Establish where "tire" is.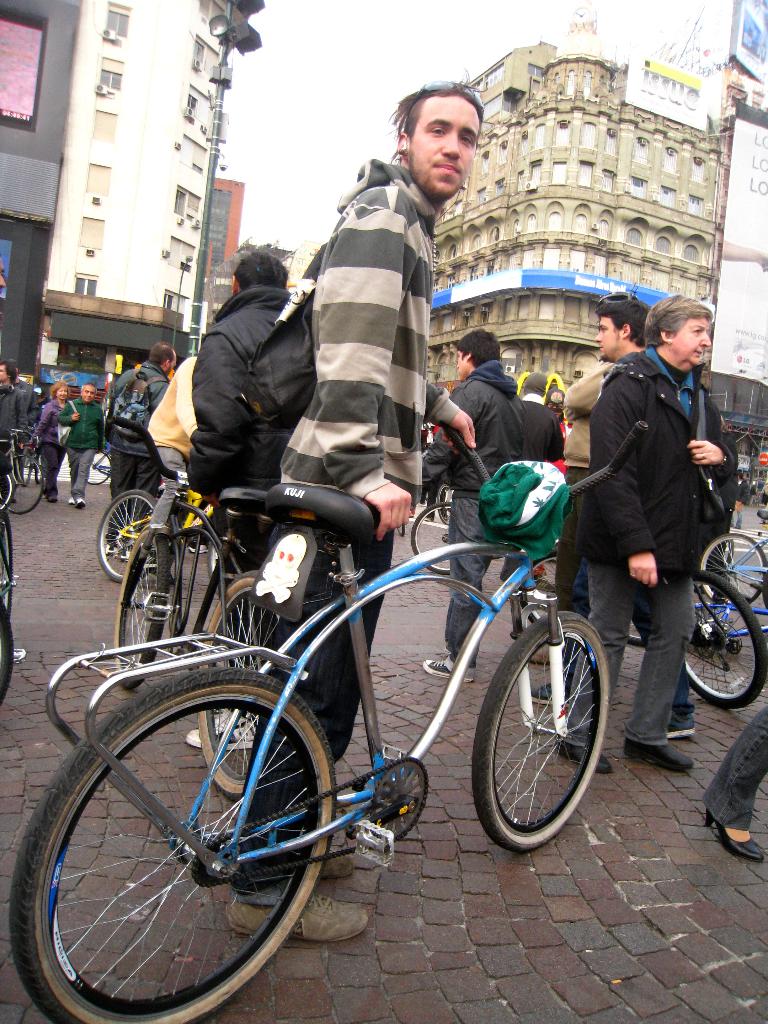
Established at left=627, top=622, right=644, bottom=646.
